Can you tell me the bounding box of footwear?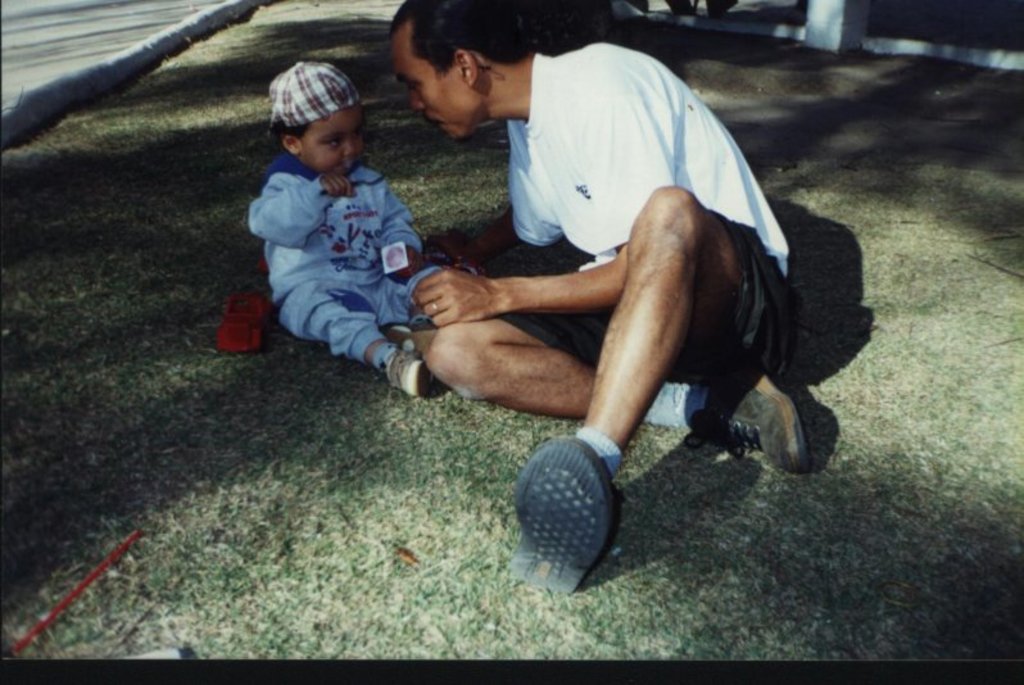
crop(508, 435, 624, 588).
